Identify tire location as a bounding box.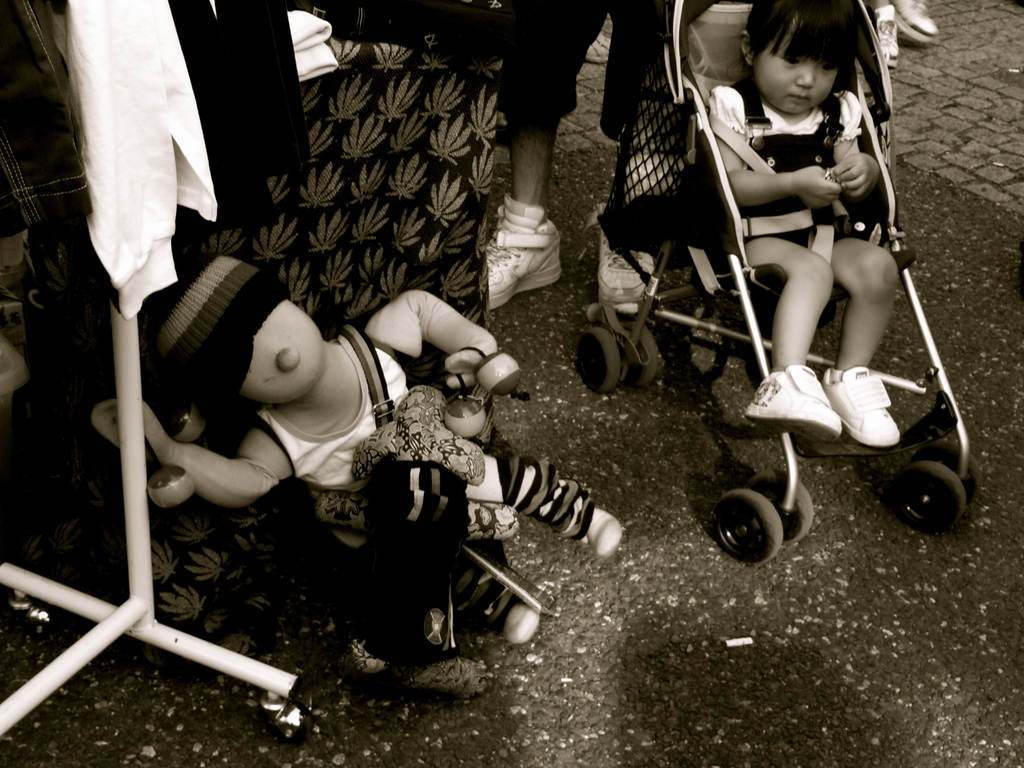
<region>894, 462, 967, 532</region>.
